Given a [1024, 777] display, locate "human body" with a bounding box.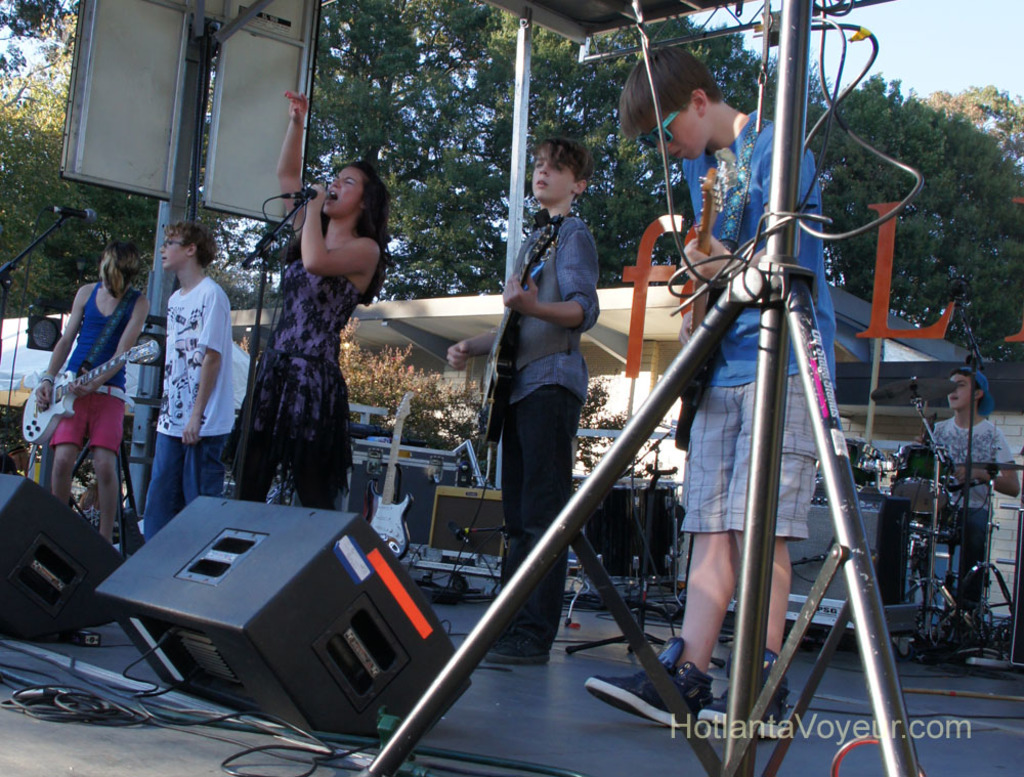
Located: BBox(226, 156, 381, 526).
